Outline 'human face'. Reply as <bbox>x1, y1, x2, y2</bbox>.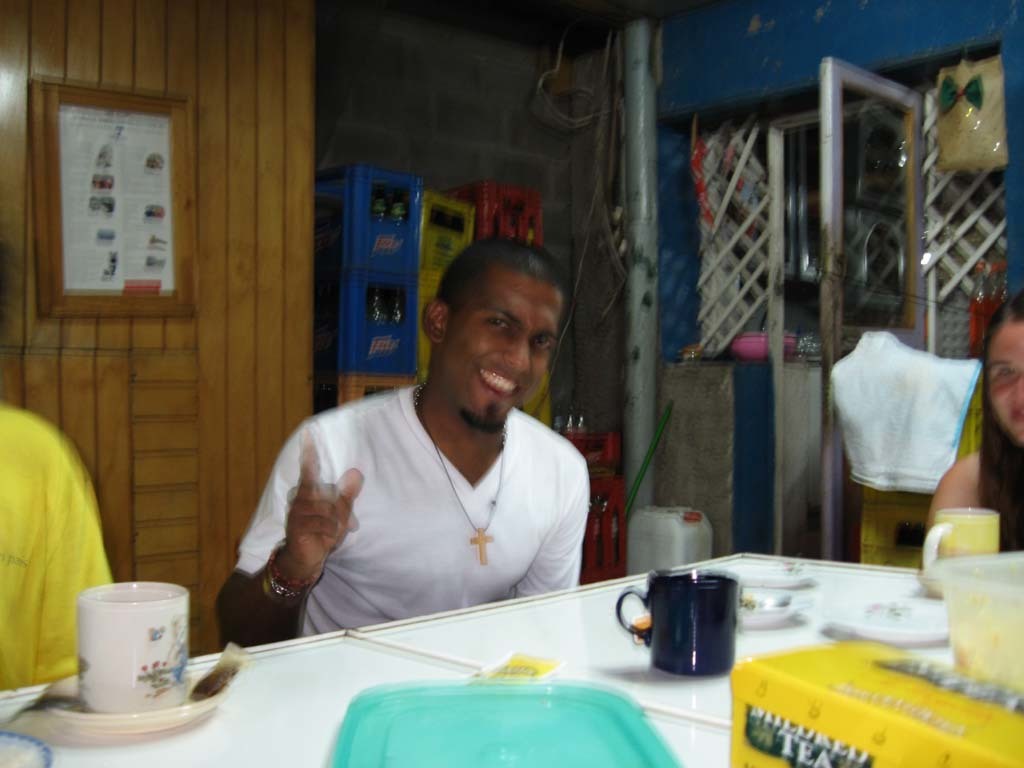
<bbox>437, 278, 560, 421</bbox>.
